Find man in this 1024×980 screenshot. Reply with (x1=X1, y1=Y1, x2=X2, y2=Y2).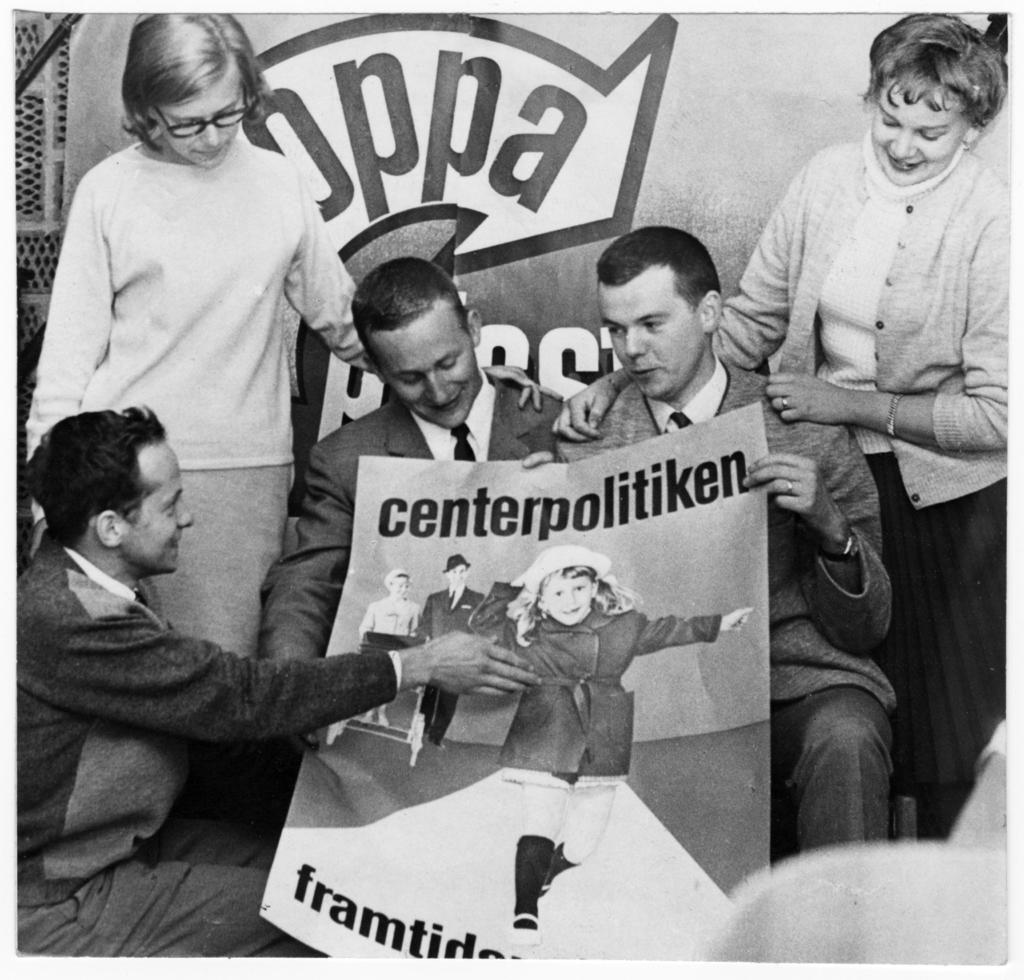
(x1=249, y1=260, x2=564, y2=744).
